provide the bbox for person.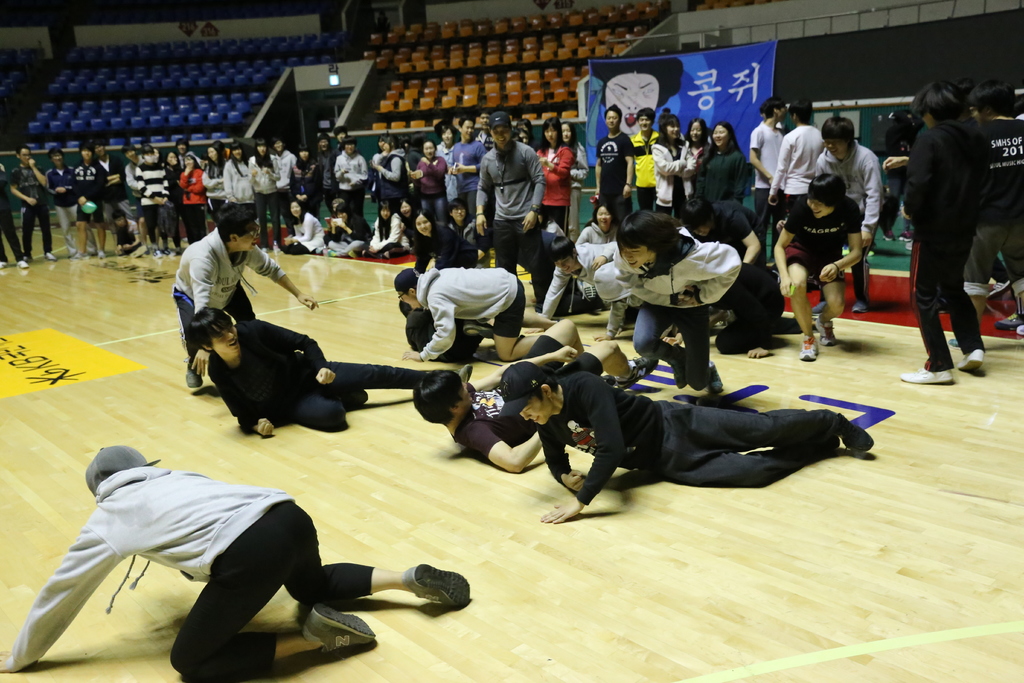
<bbox>185, 149, 206, 247</bbox>.
